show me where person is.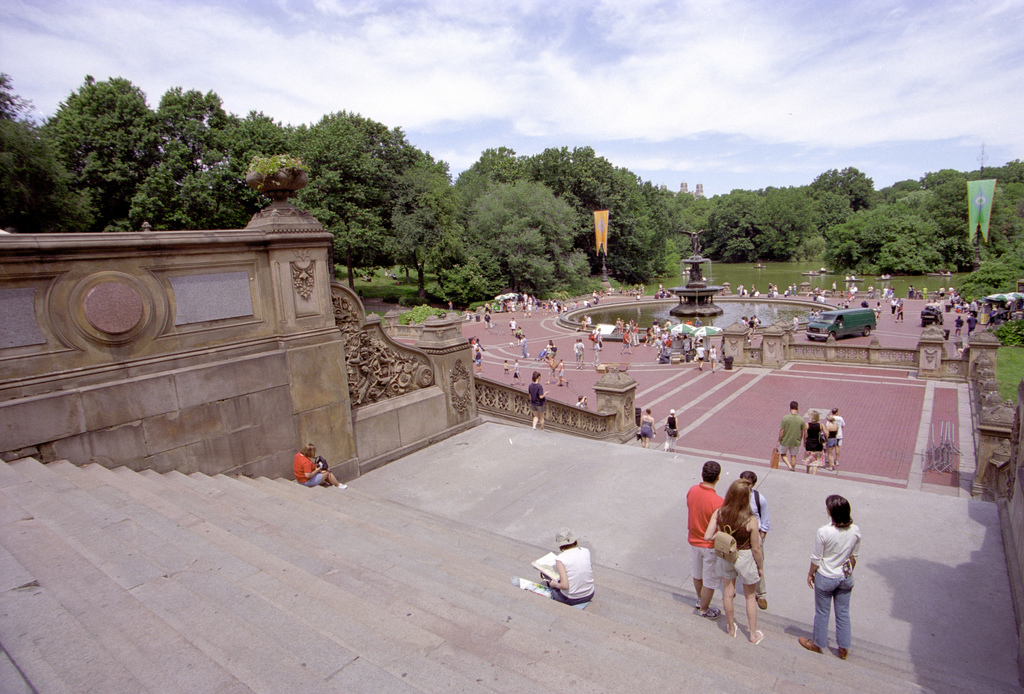
person is at {"x1": 634, "y1": 407, "x2": 655, "y2": 447}.
